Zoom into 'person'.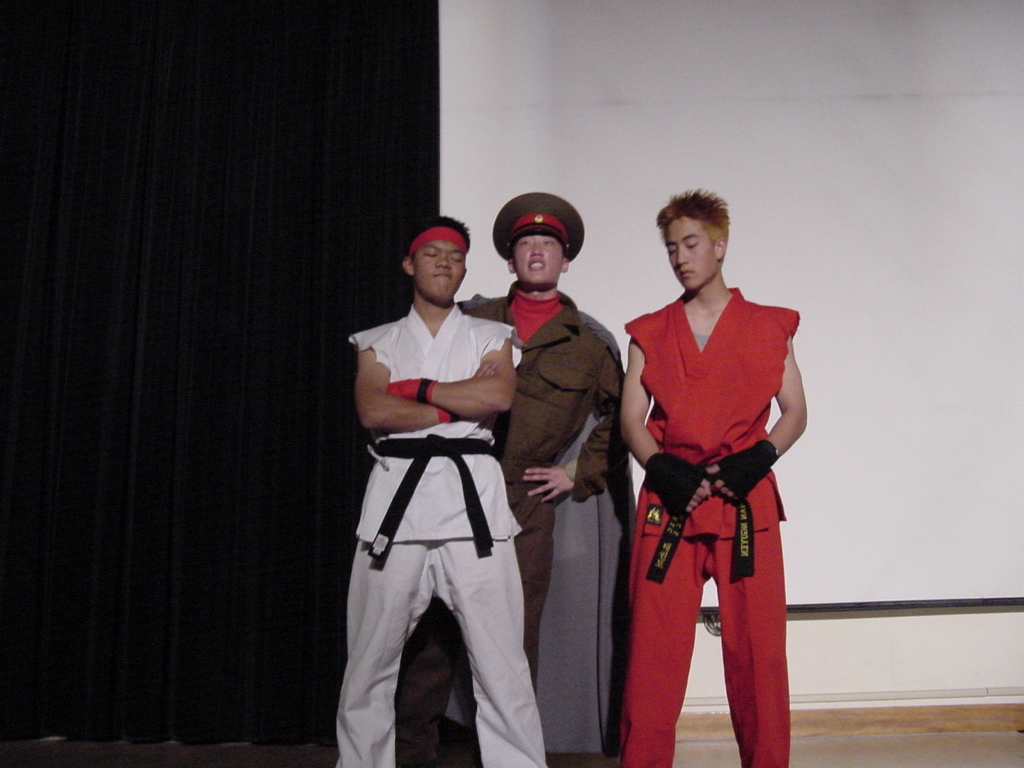
Zoom target: rect(351, 218, 546, 766).
